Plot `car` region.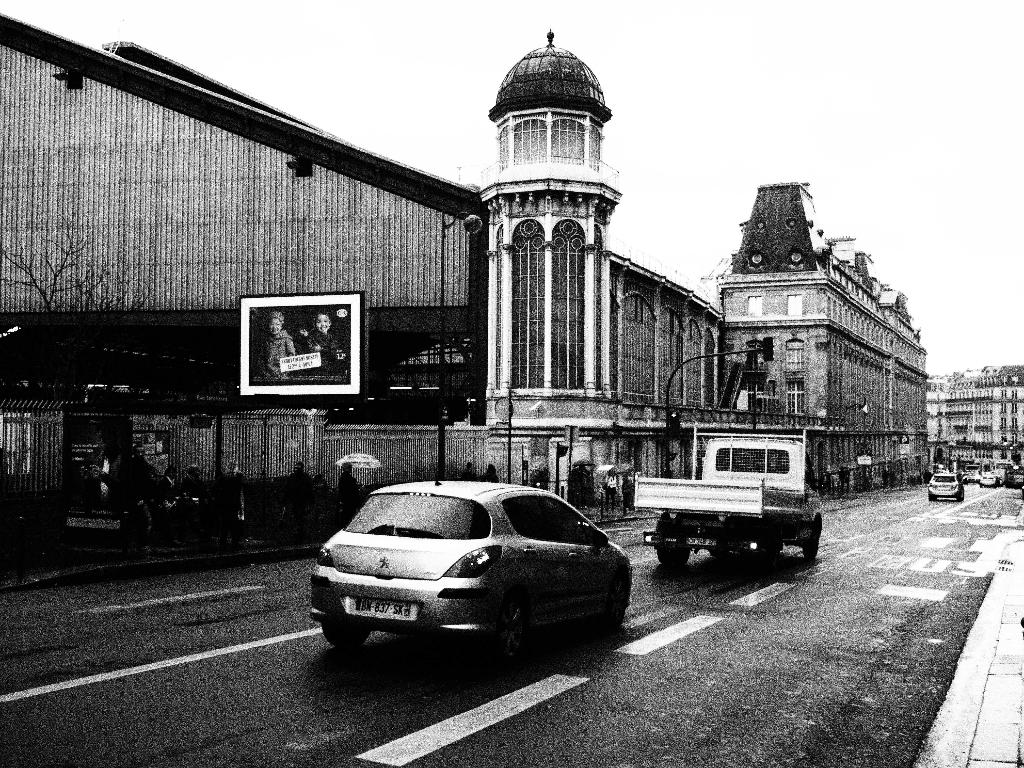
Plotted at left=927, top=474, right=968, bottom=500.
